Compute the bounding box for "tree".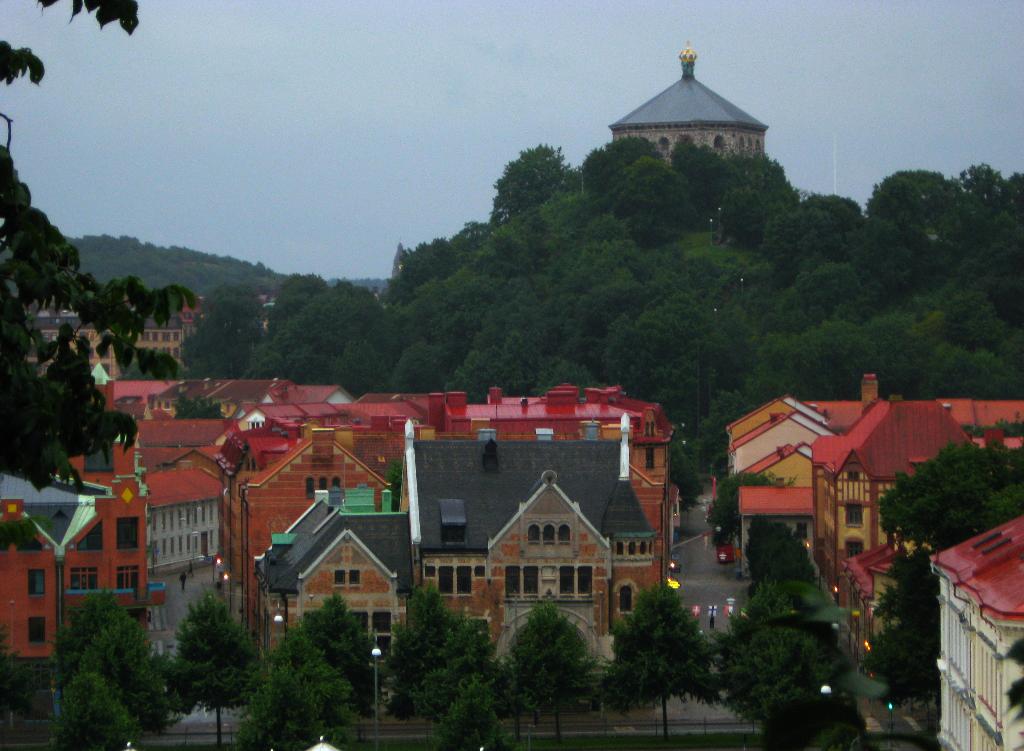
bbox(492, 600, 615, 732).
